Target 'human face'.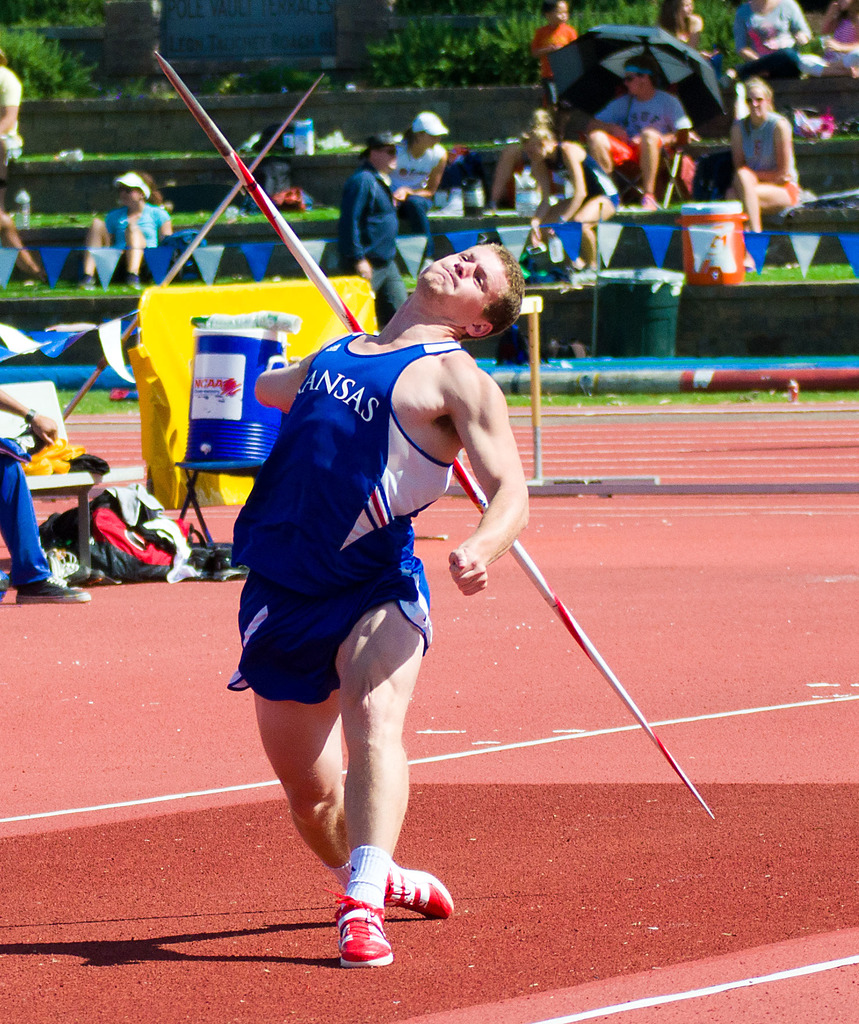
Target region: x1=117 y1=189 x2=140 y2=211.
